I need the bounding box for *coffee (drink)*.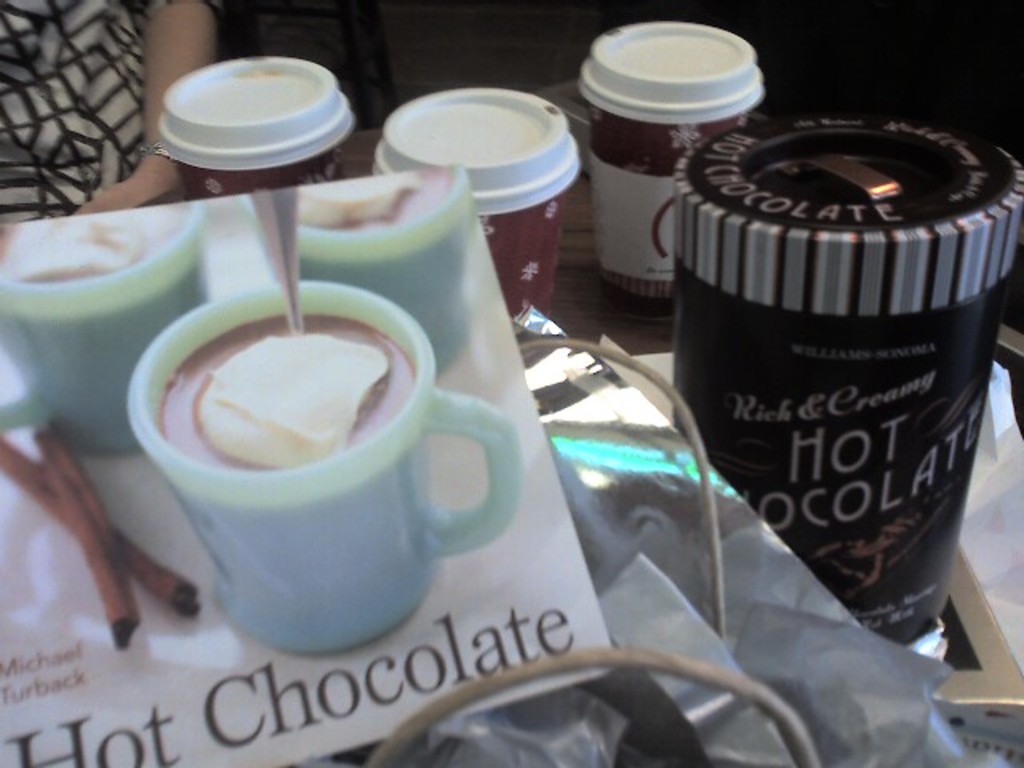
Here it is: l=141, t=306, r=424, b=472.
